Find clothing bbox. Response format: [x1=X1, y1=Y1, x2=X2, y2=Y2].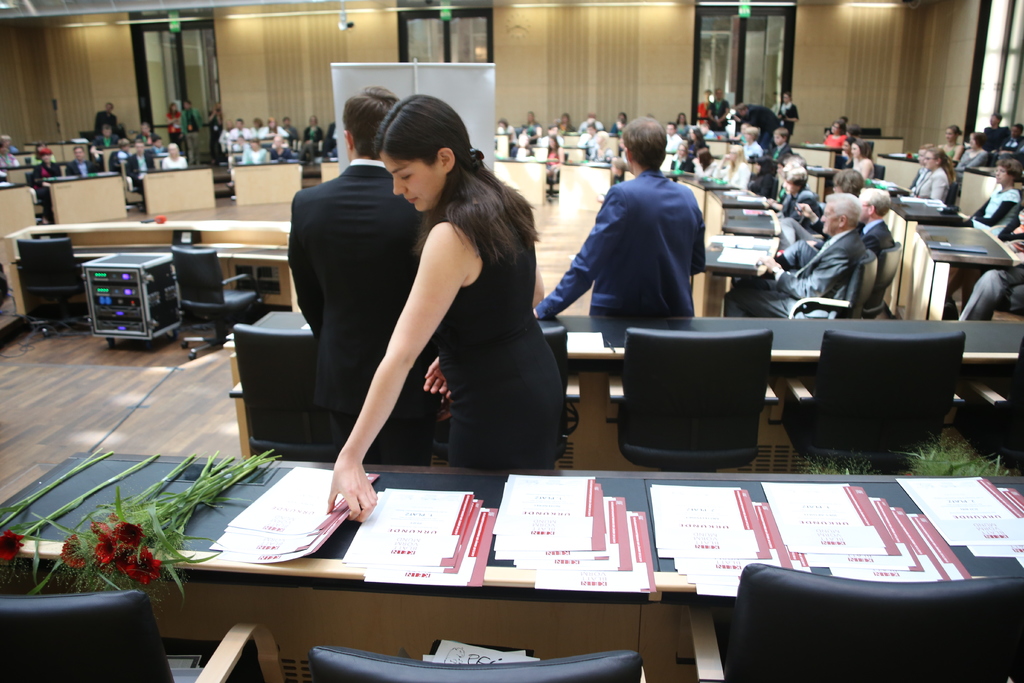
[x1=233, y1=145, x2=255, y2=156].
